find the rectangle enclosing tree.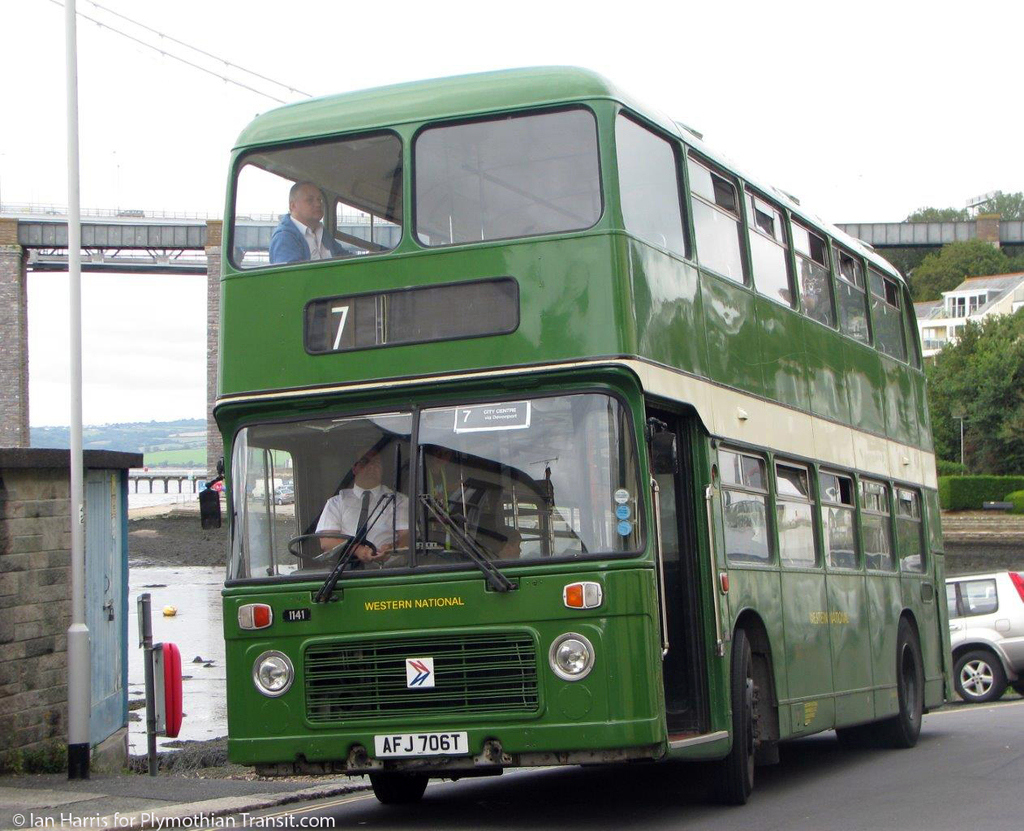
924:306:1023:493.
